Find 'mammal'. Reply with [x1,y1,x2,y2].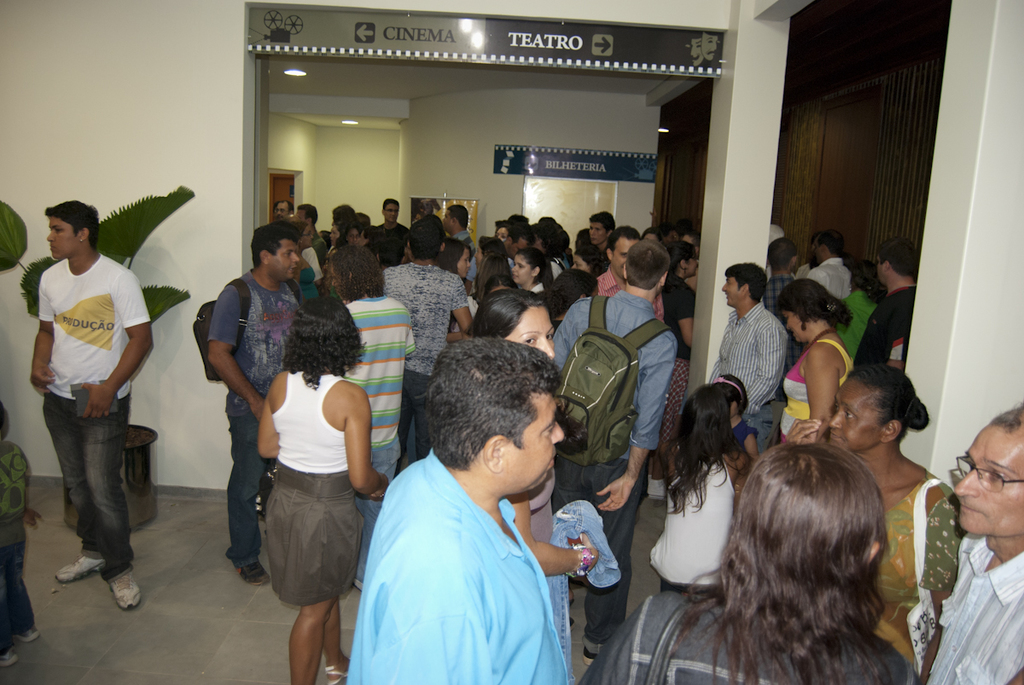
[908,403,1023,684].
